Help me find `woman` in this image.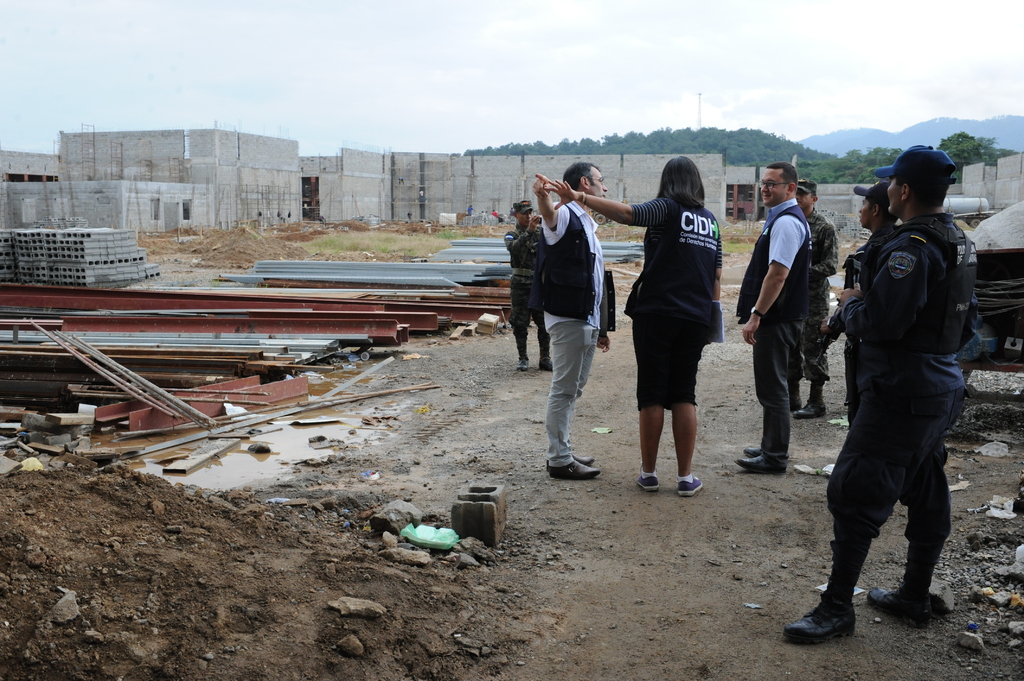
Found it: {"left": 541, "top": 152, "right": 722, "bottom": 493}.
